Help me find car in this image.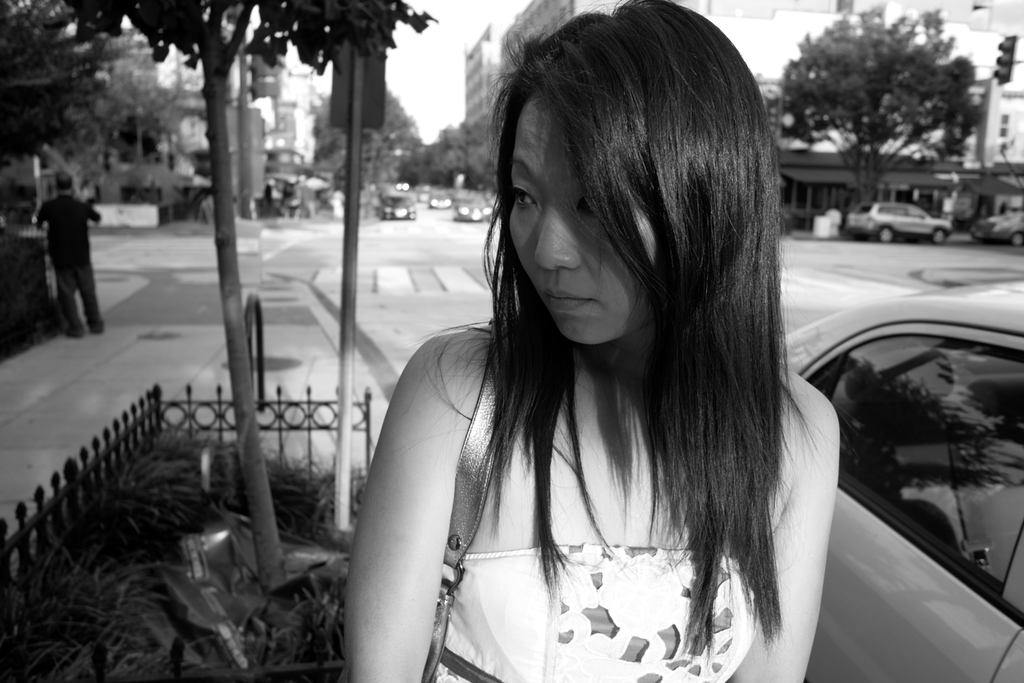
Found it: <region>838, 195, 954, 247</region>.
